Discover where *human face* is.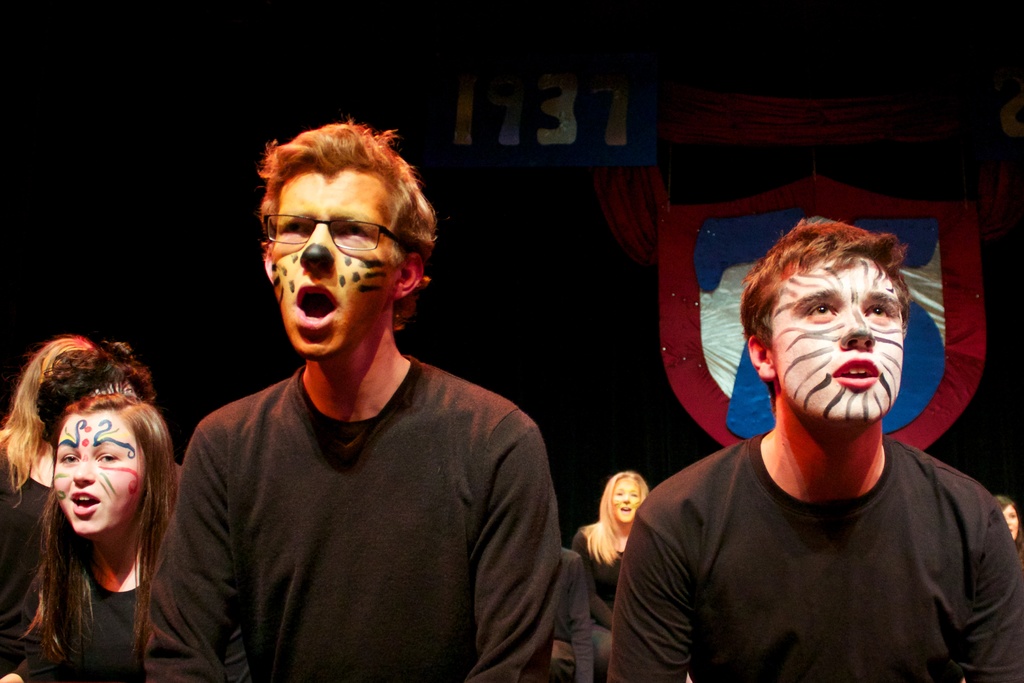
Discovered at detection(766, 251, 908, 422).
